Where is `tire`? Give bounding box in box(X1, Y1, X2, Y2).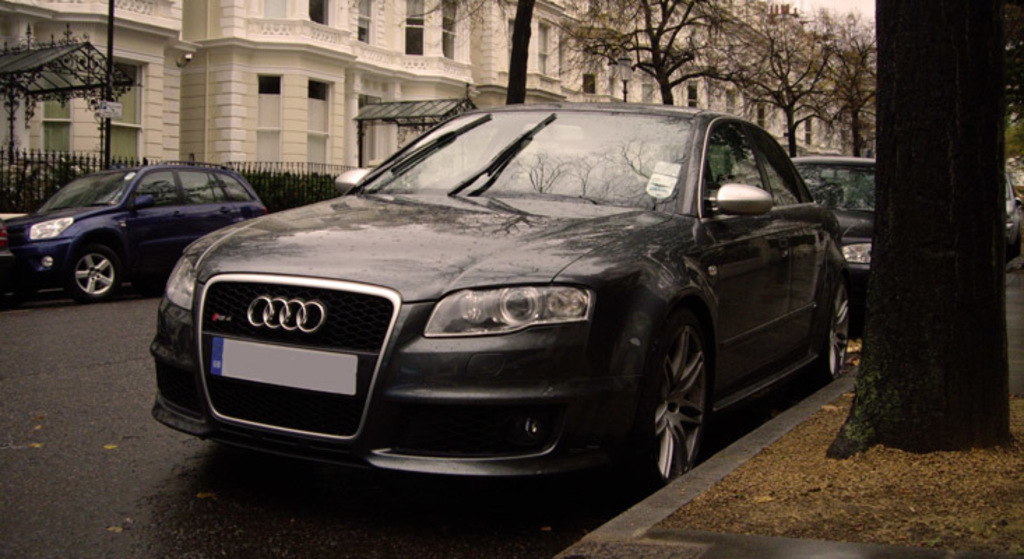
box(810, 271, 855, 380).
